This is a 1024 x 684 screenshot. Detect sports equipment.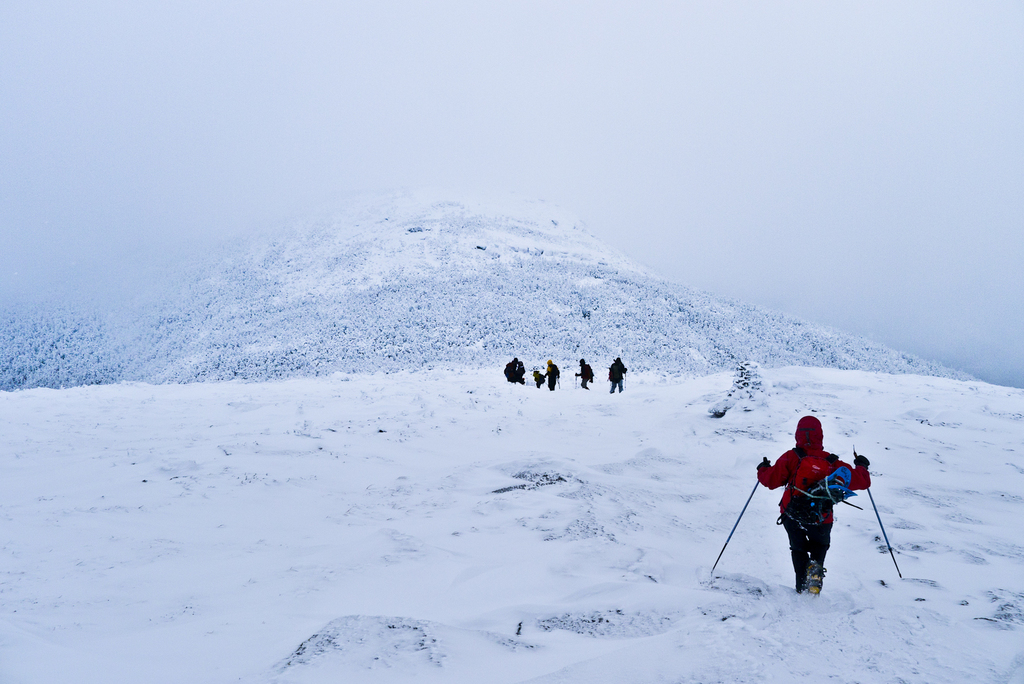
710, 460, 771, 577.
